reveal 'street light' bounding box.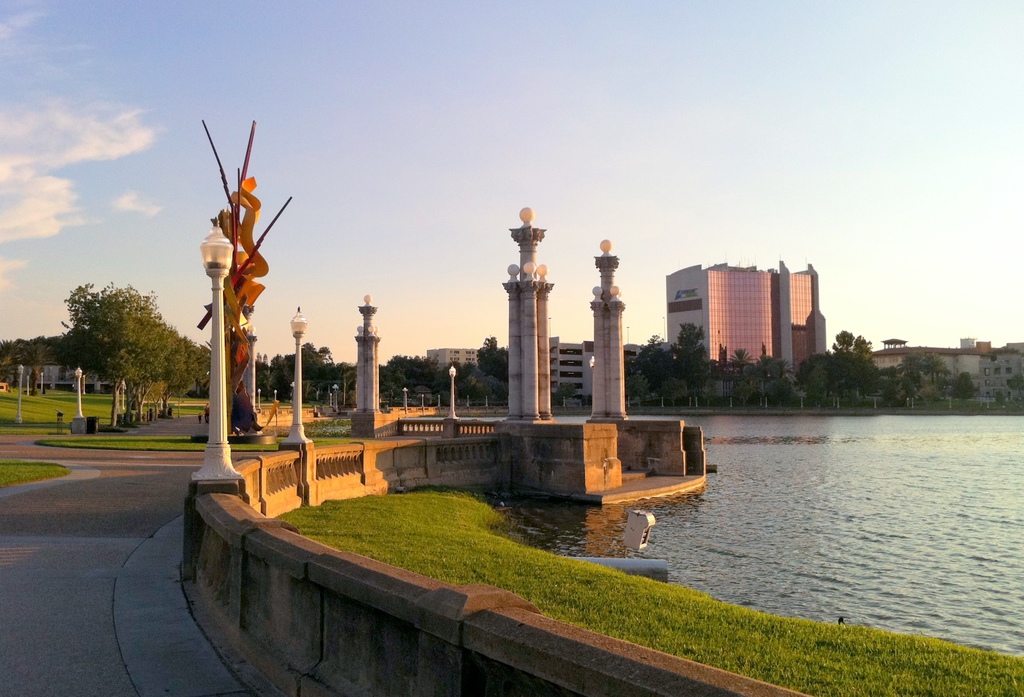
Revealed: BBox(330, 385, 340, 411).
